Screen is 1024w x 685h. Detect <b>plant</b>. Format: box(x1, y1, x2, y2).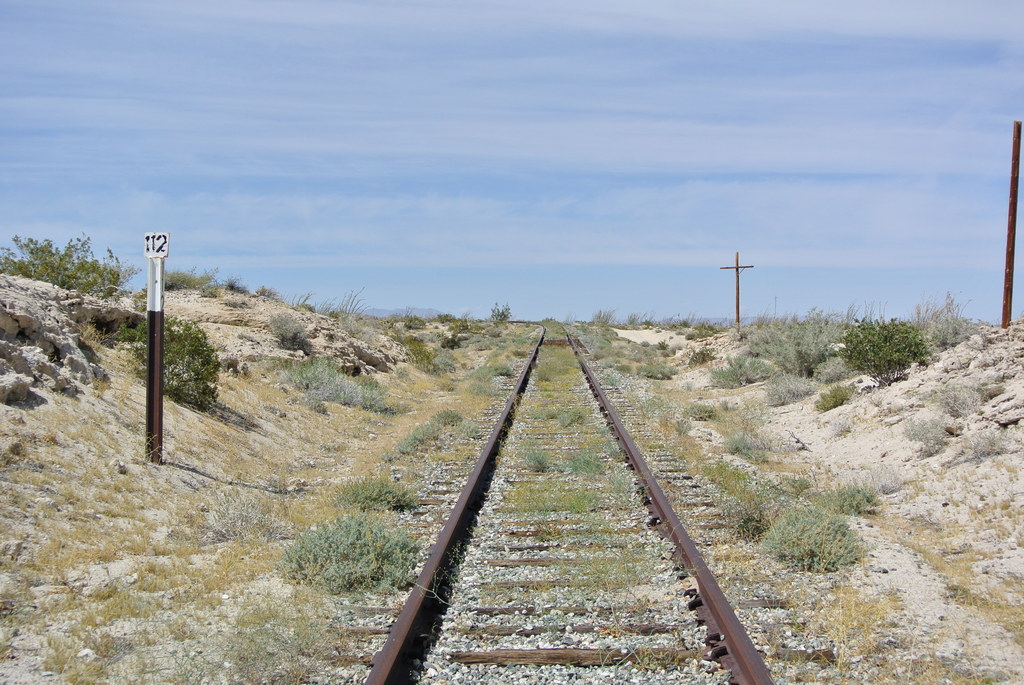
box(280, 354, 381, 420).
